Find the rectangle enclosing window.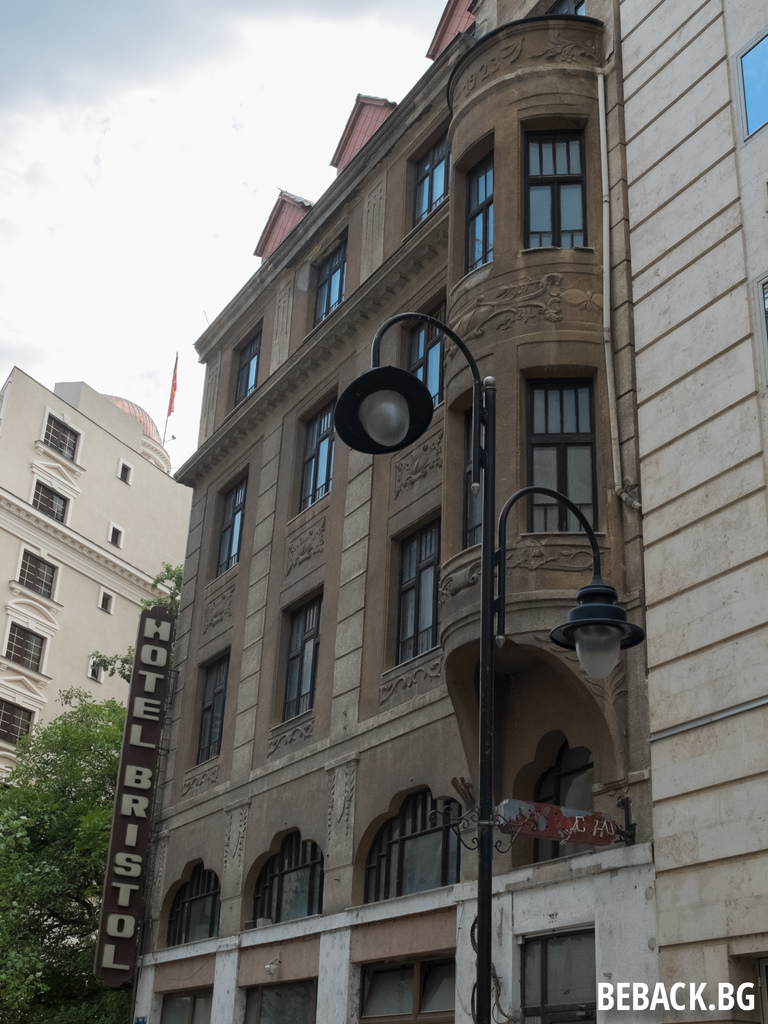
left=276, top=588, right=323, bottom=727.
